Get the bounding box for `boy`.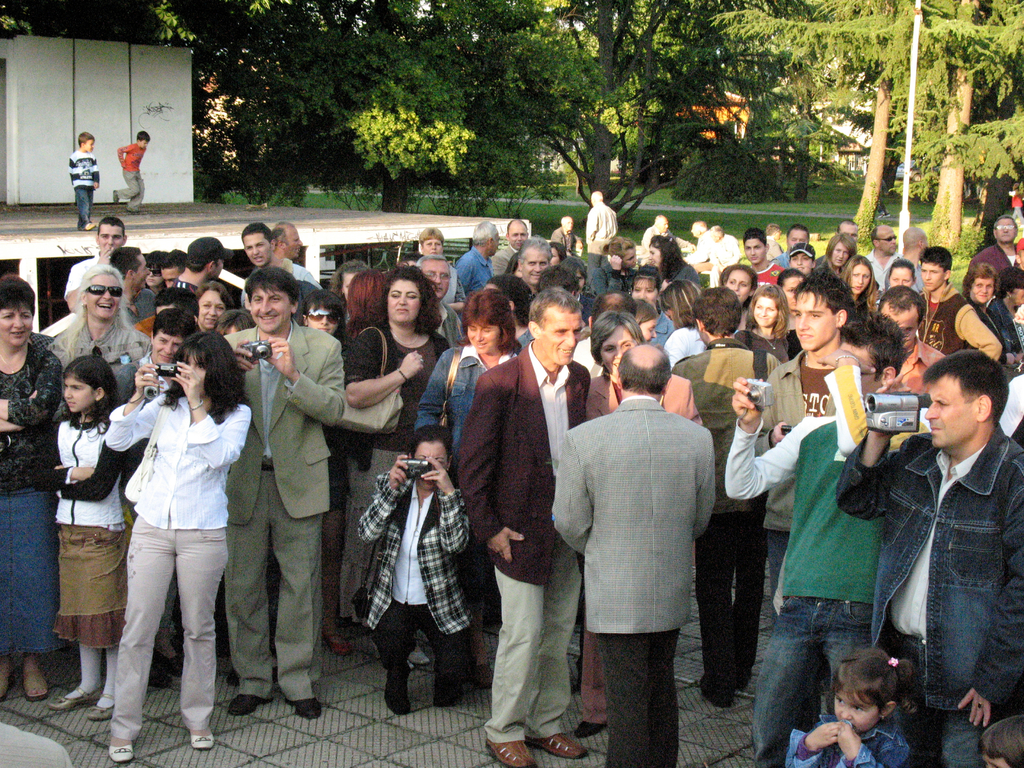
<box>70,129,99,230</box>.
